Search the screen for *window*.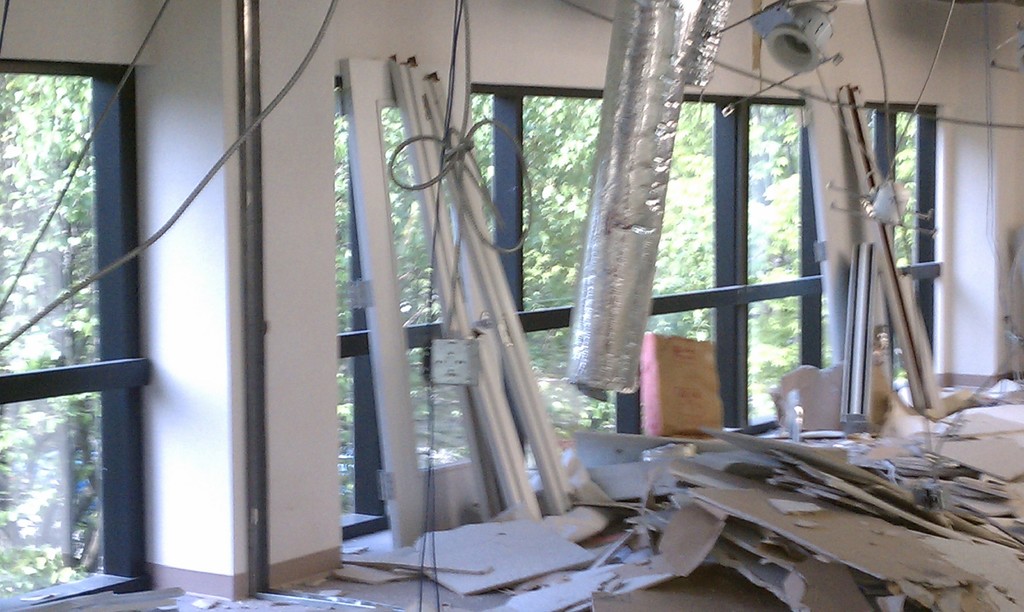
Found at locate(9, 12, 152, 559).
